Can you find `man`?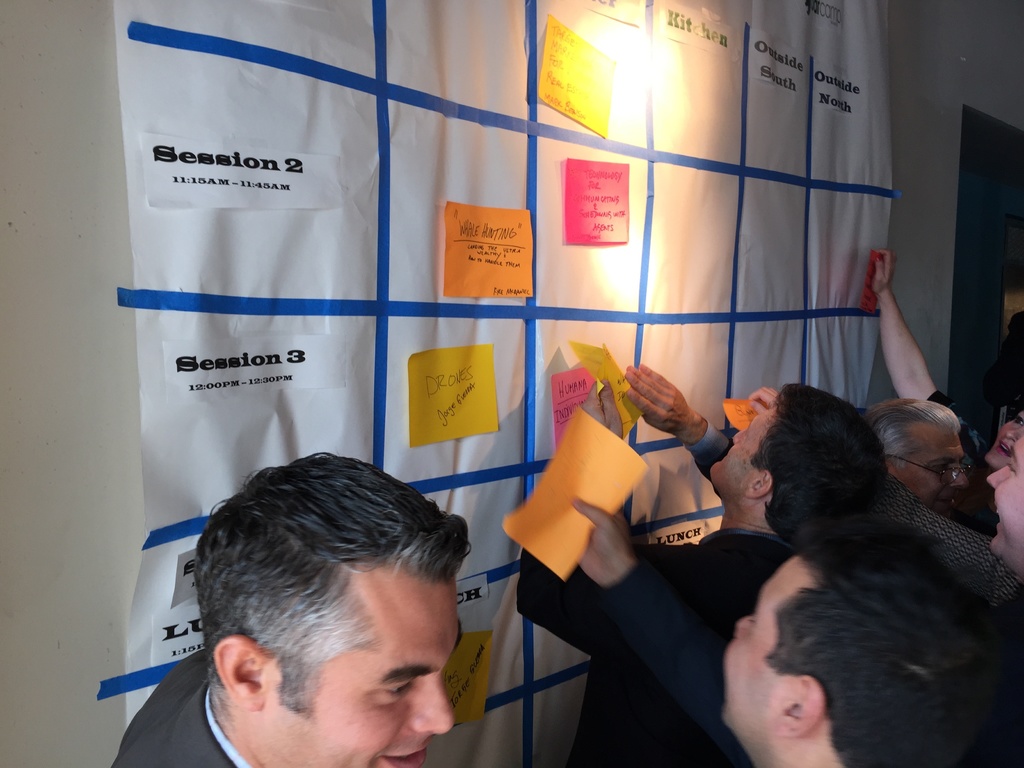
Yes, bounding box: (518,358,890,767).
